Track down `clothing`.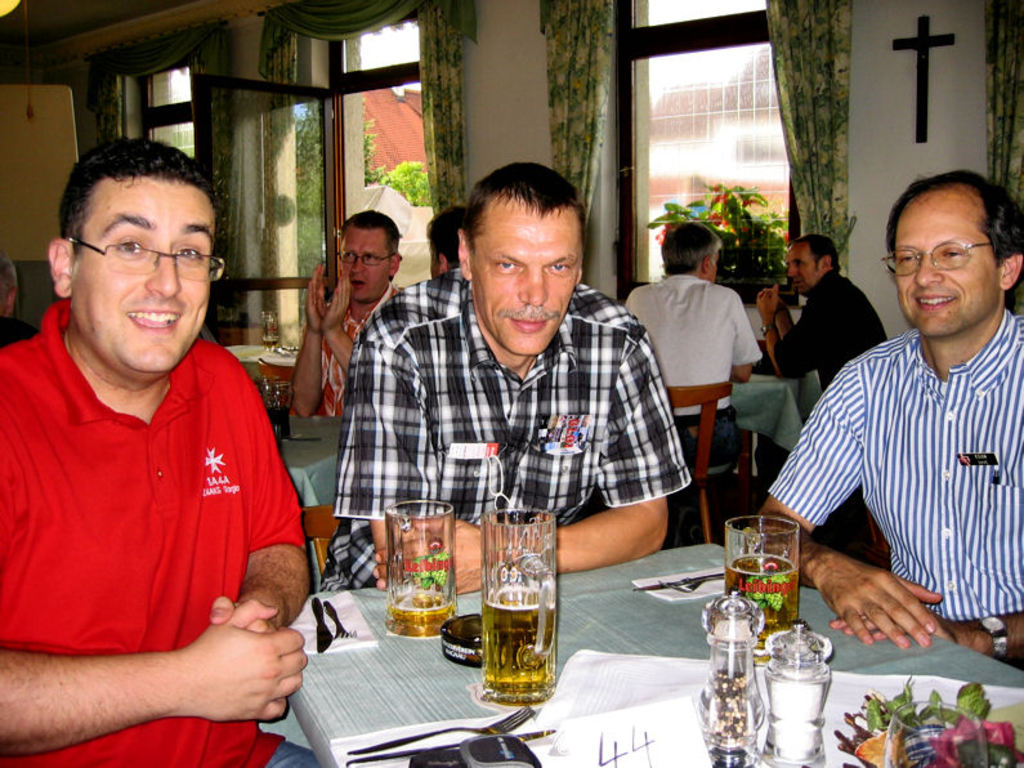
Tracked to {"x1": 330, "y1": 267, "x2": 696, "y2": 594}.
